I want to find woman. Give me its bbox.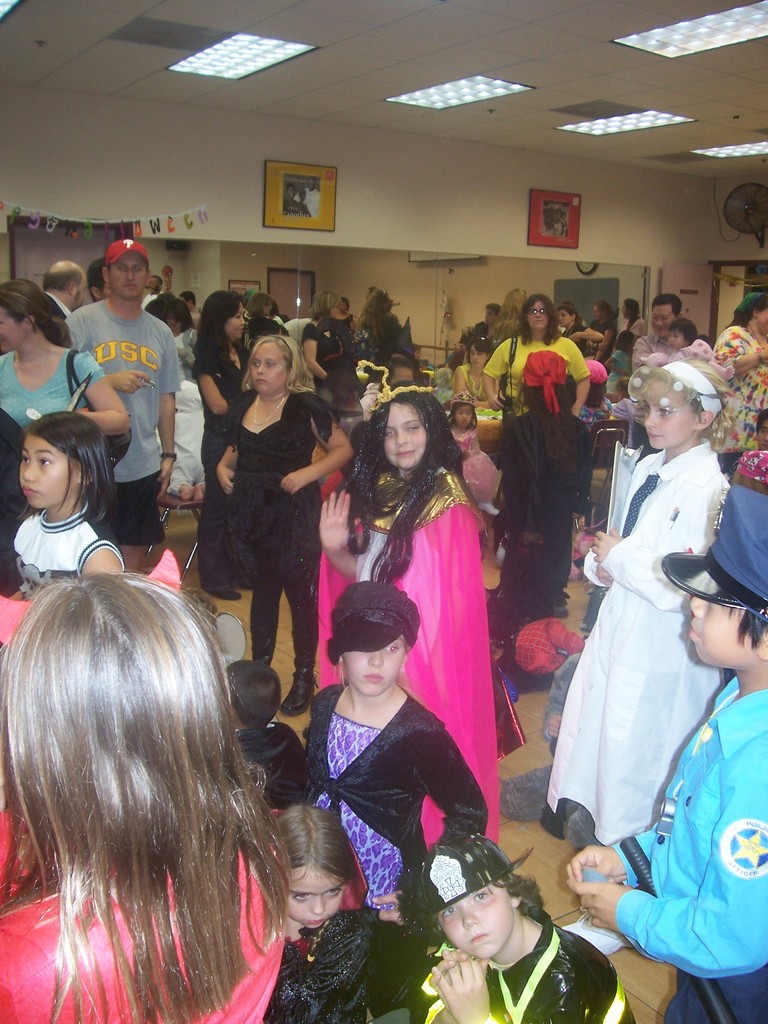
(205,340,364,723).
